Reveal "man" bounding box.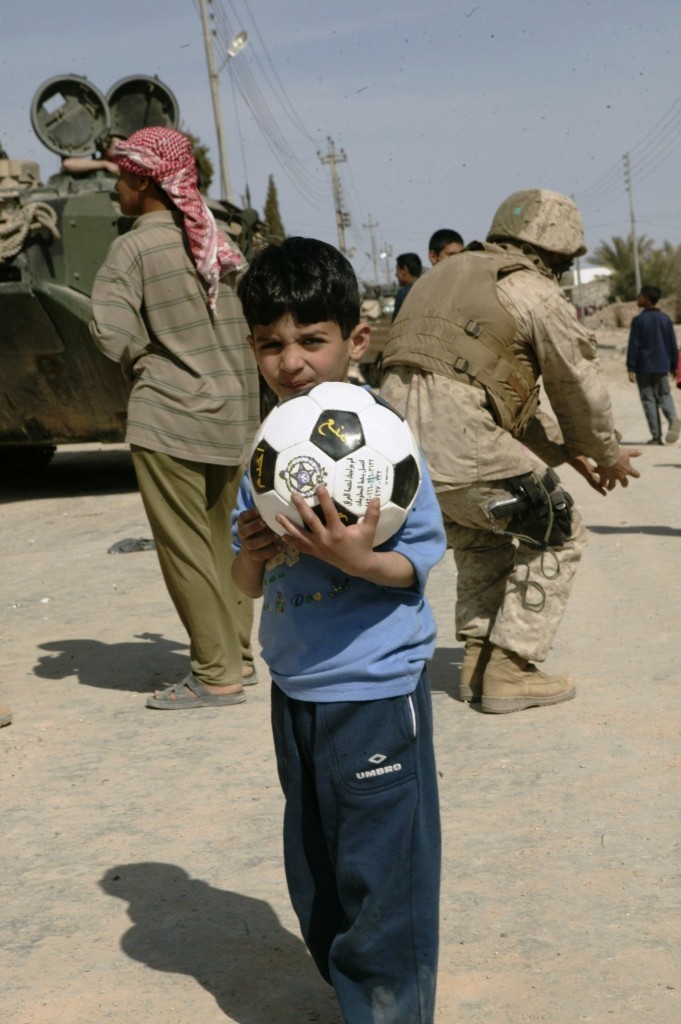
Revealed: BBox(61, 127, 129, 184).
